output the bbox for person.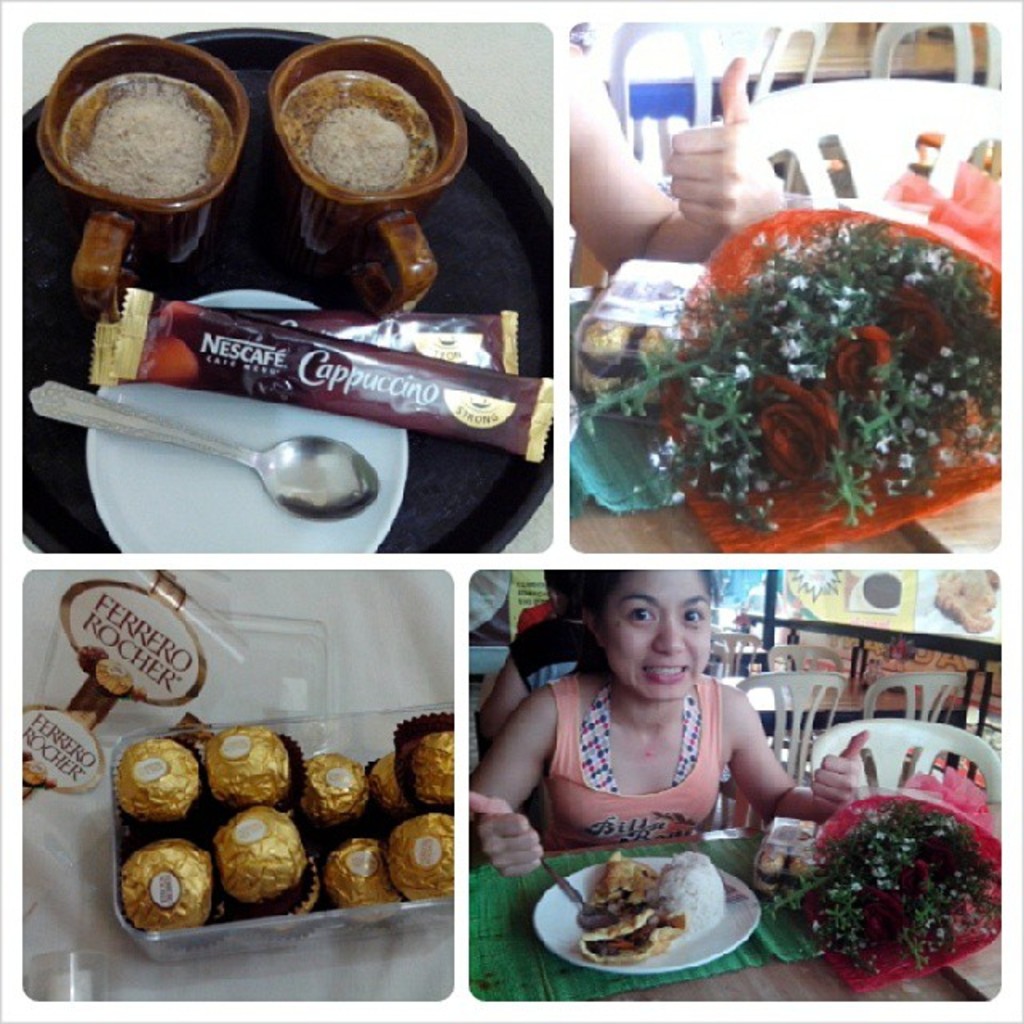
<box>467,570,874,883</box>.
